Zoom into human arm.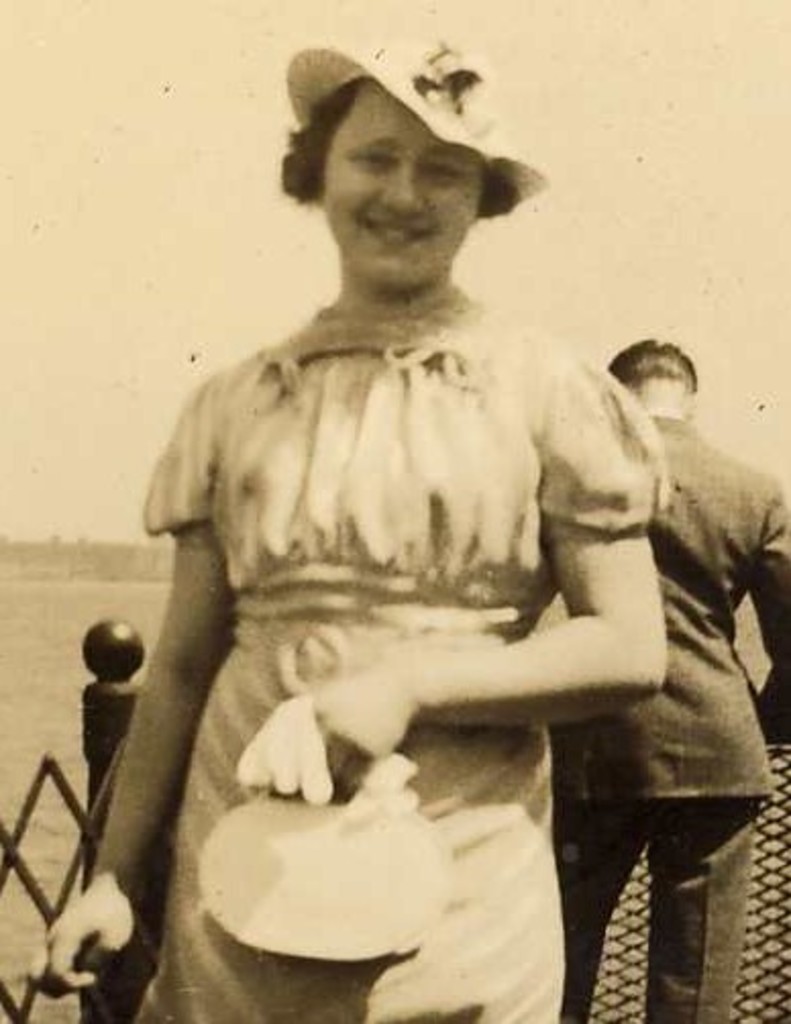
Zoom target: (left=742, top=483, right=789, bottom=740).
